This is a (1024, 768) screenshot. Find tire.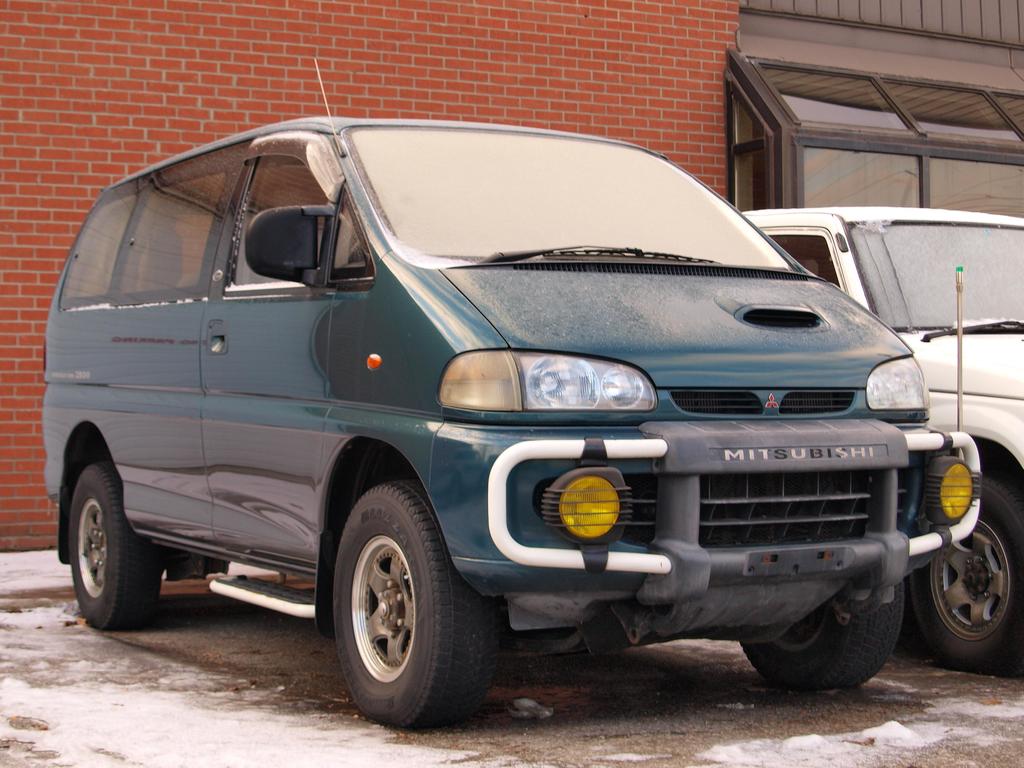
Bounding box: [x1=322, y1=488, x2=472, y2=733].
